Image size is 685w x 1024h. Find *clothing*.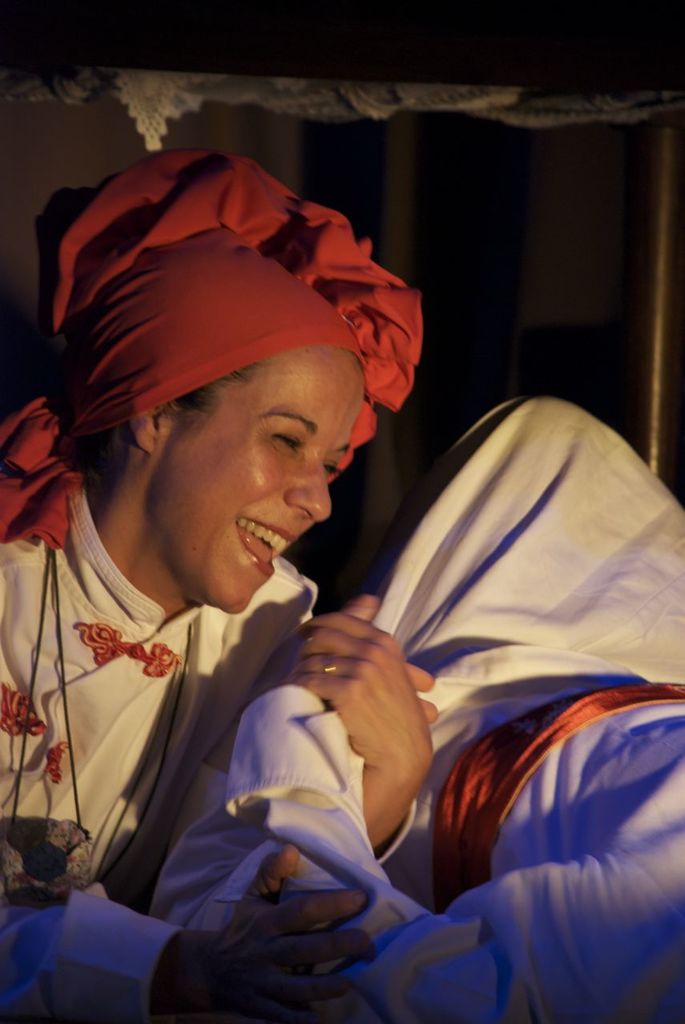
0, 146, 423, 553.
